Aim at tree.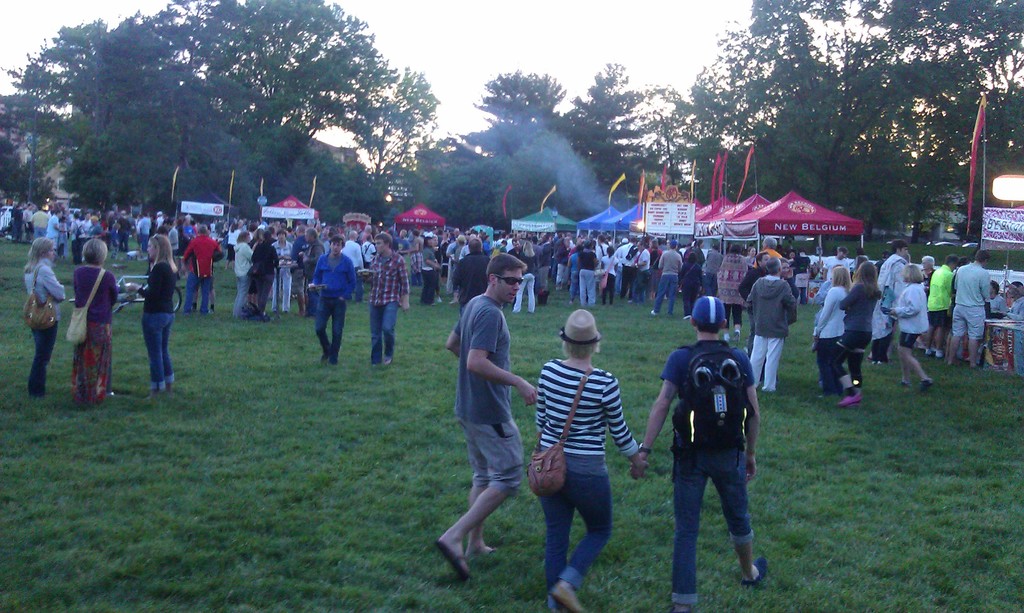
Aimed at box(578, 63, 657, 180).
